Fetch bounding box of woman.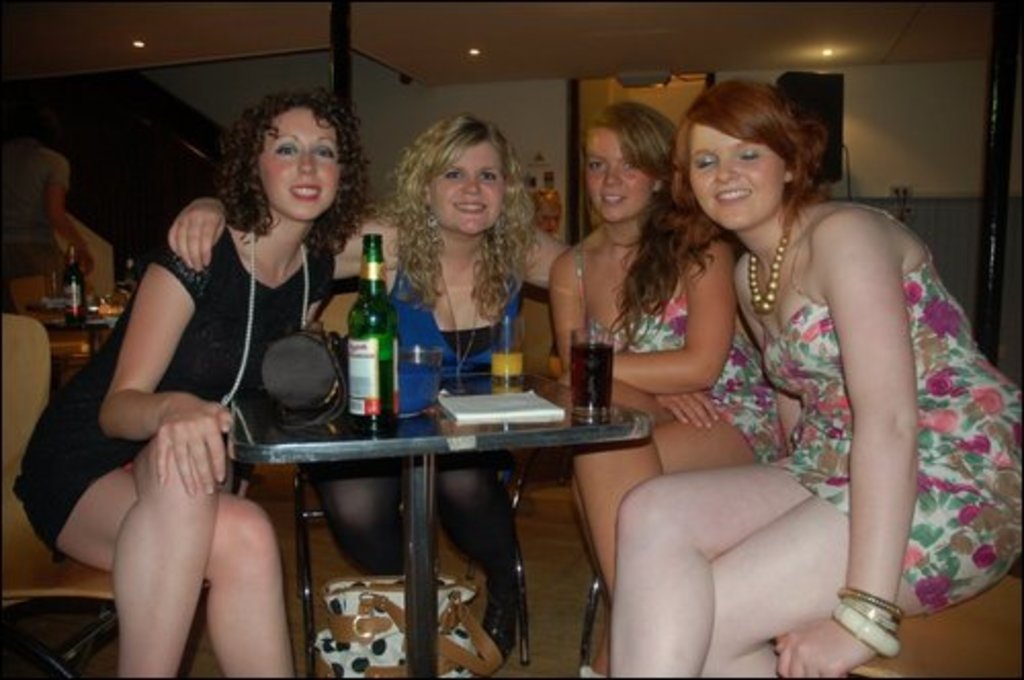
Bbox: [166, 113, 571, 666].
